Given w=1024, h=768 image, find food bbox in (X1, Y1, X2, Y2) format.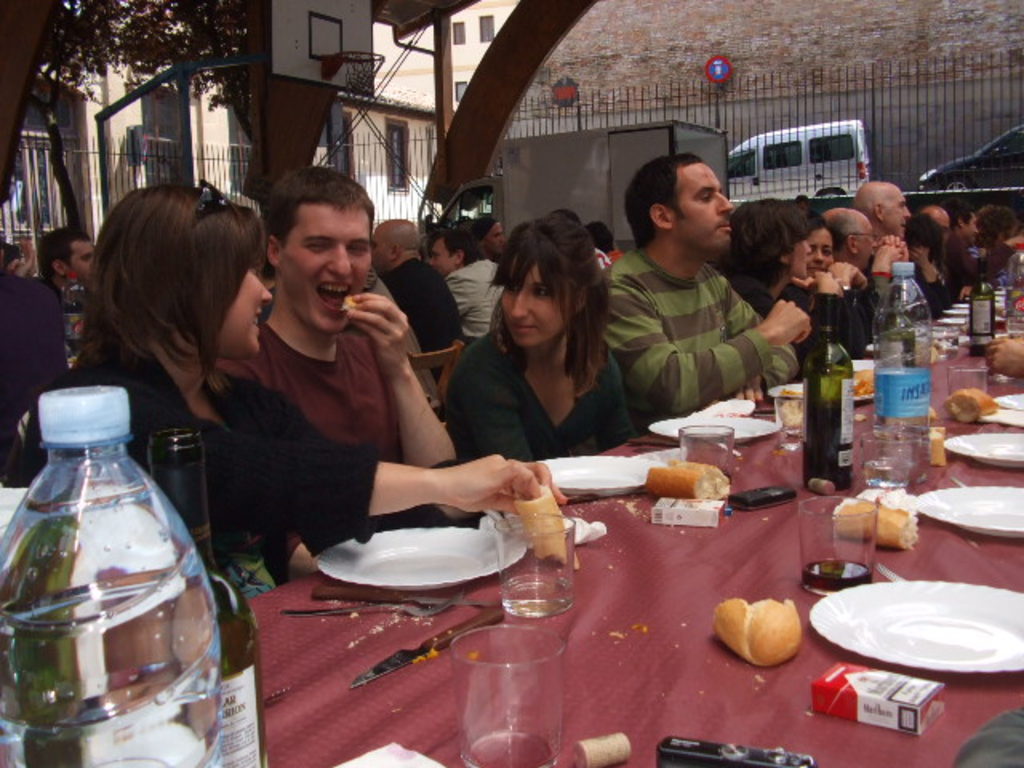
(856, 410, 864, 421).
